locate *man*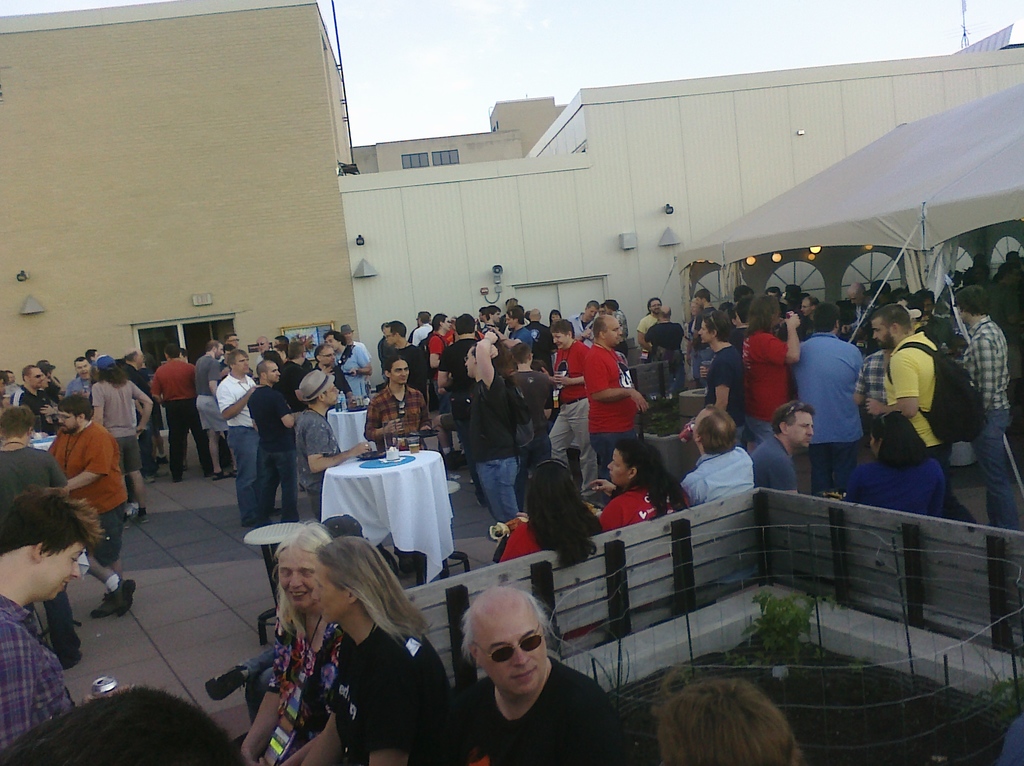
left=495, top=307, right=531, bottom=350
